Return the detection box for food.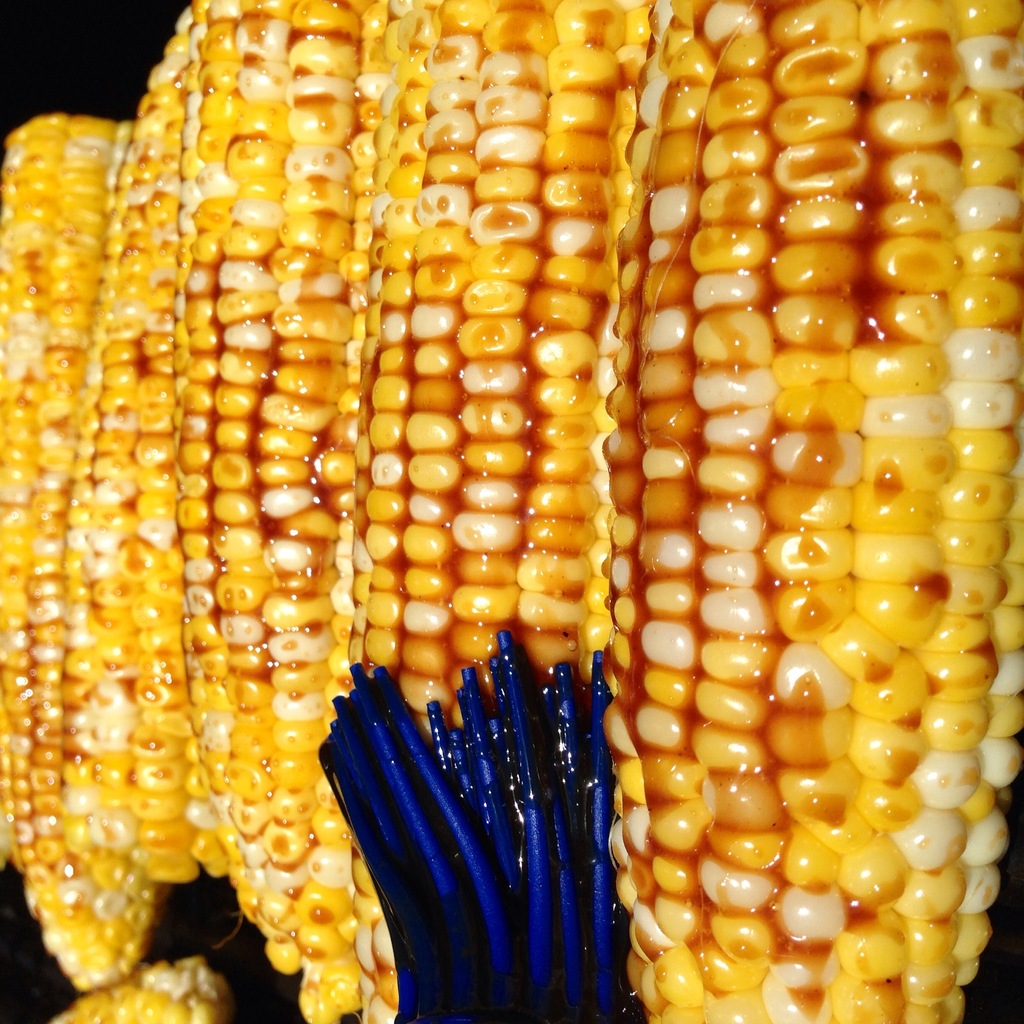
x1=61 y1=33 x2=1023 y2=1023.
